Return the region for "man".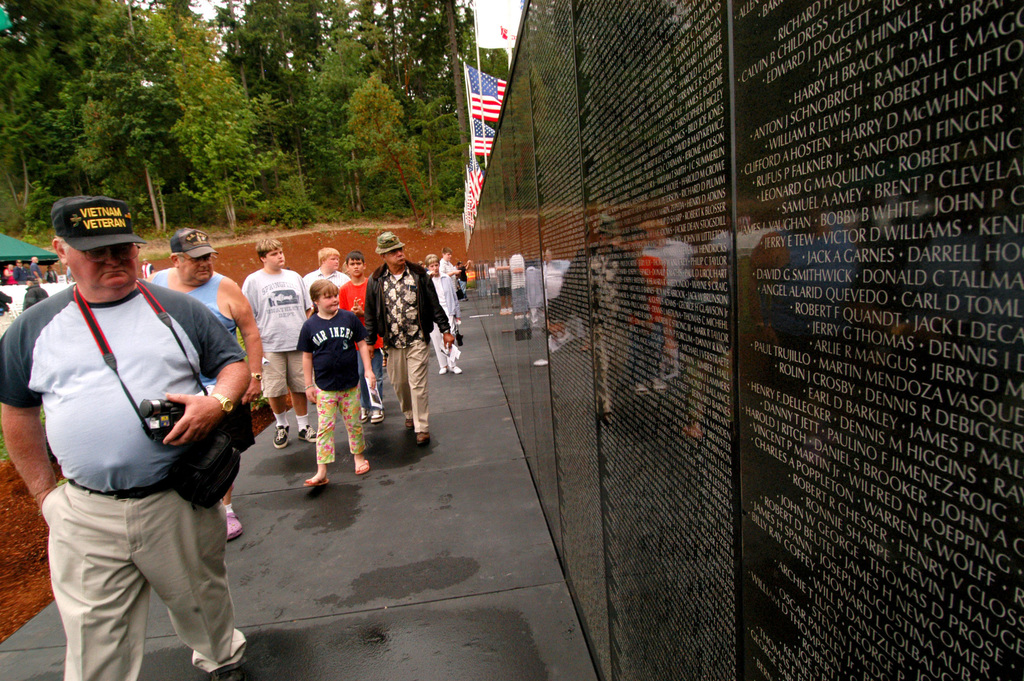
(x1=13, y1=185, x2=252, y2=668).
